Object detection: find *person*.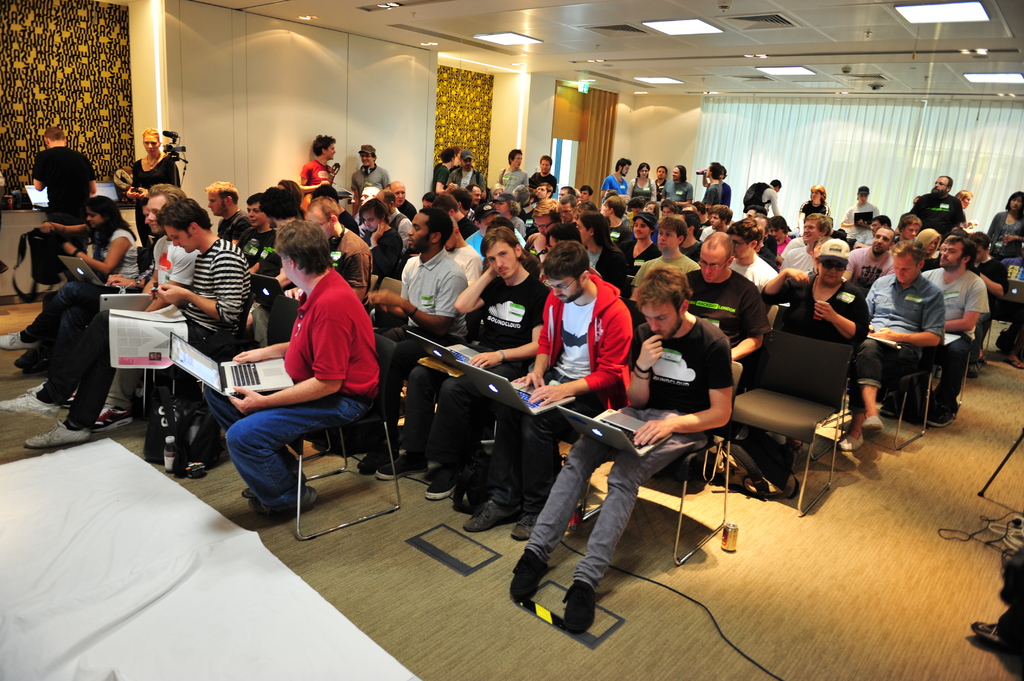
[659,161,695,209].
